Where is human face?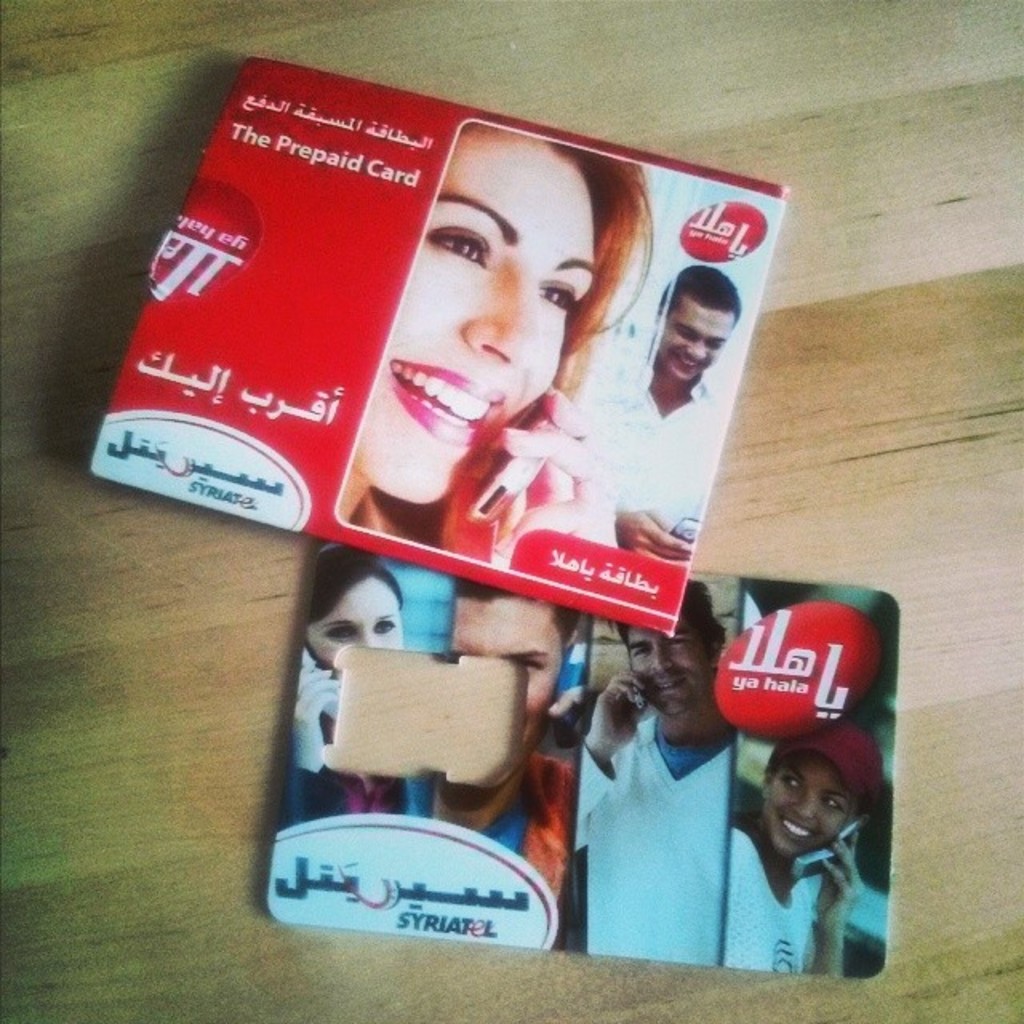
656,293,734,381.
